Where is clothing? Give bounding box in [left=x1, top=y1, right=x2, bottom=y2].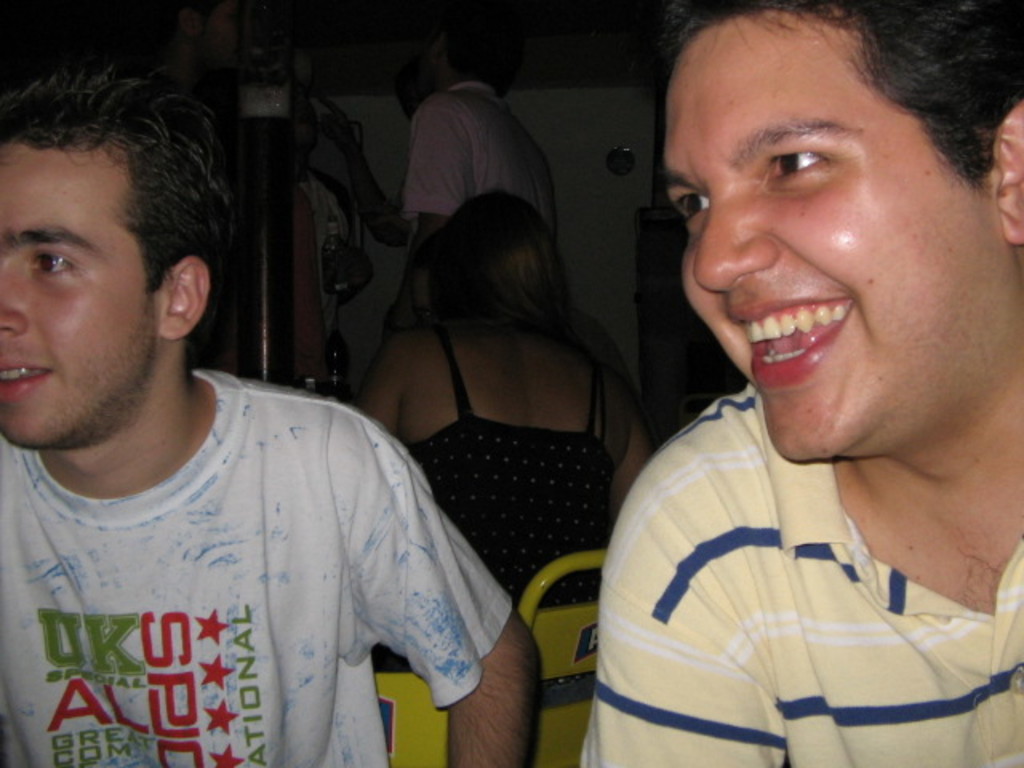
[left=381, top=320, right=618, bottom=678].
